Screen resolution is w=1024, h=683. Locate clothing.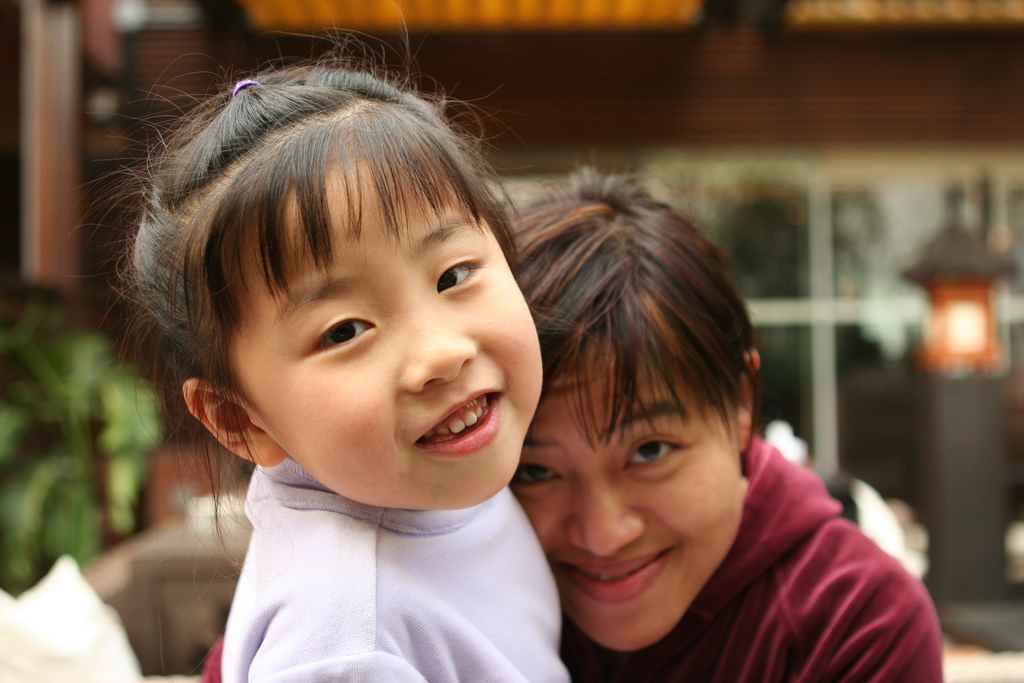
[222,446,573,682].
